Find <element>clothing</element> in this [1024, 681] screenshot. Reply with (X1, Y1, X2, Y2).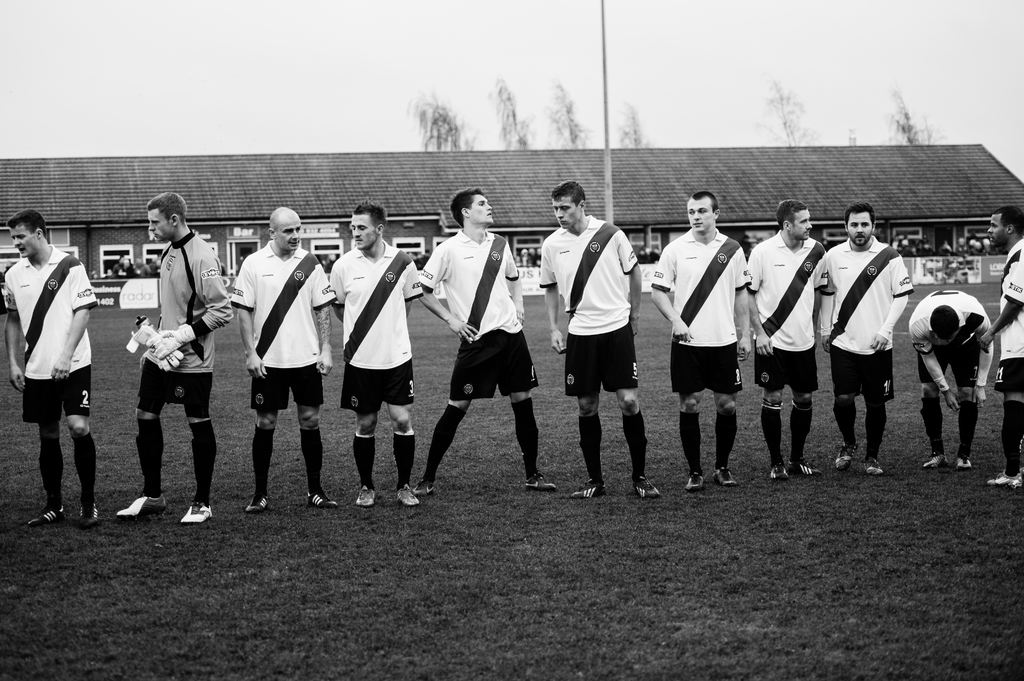
(0, 249, 128, 498).
